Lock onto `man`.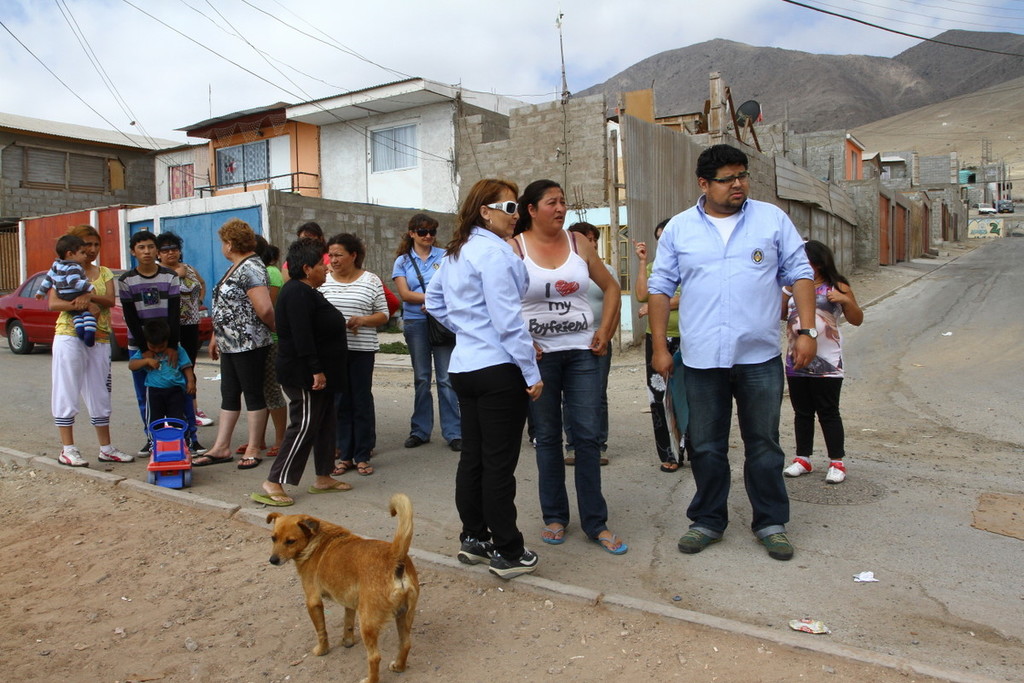
Locked: <region>120, 231, 203, 458</region>.
